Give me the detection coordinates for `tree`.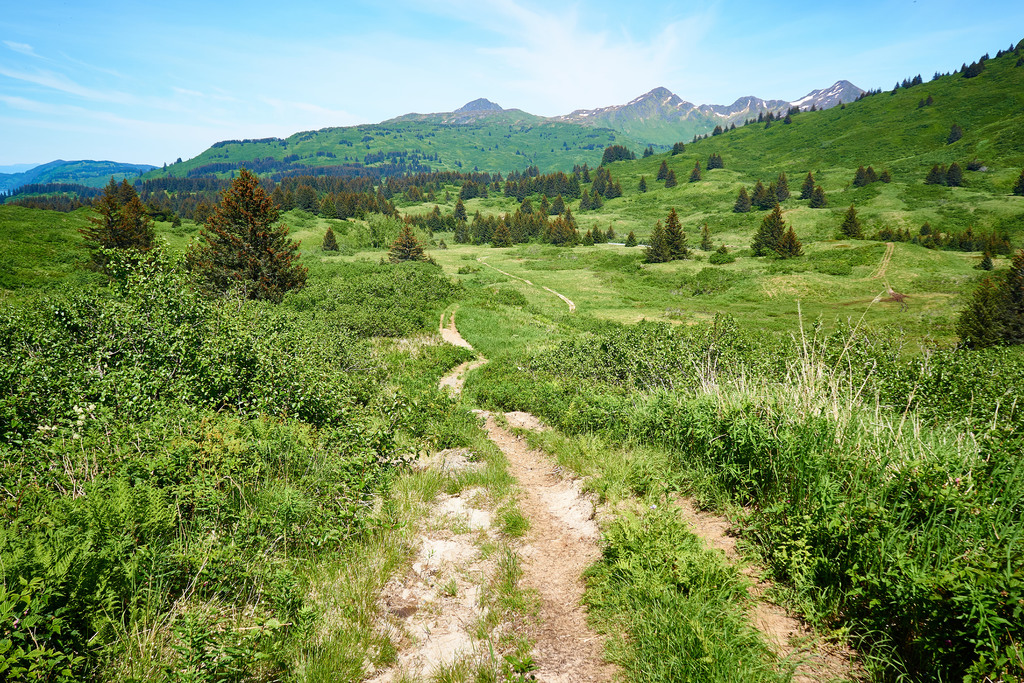
select_region(916, 99, 924, 107).
